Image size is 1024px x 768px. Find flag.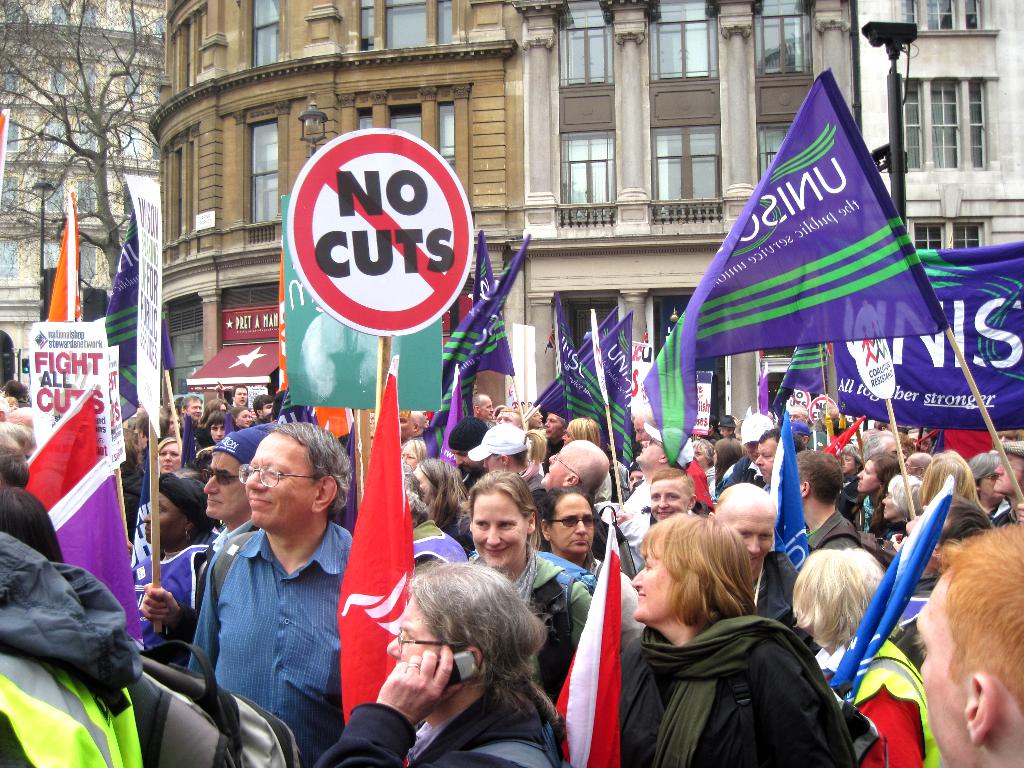
box=[785, 236, 1023, 429].
